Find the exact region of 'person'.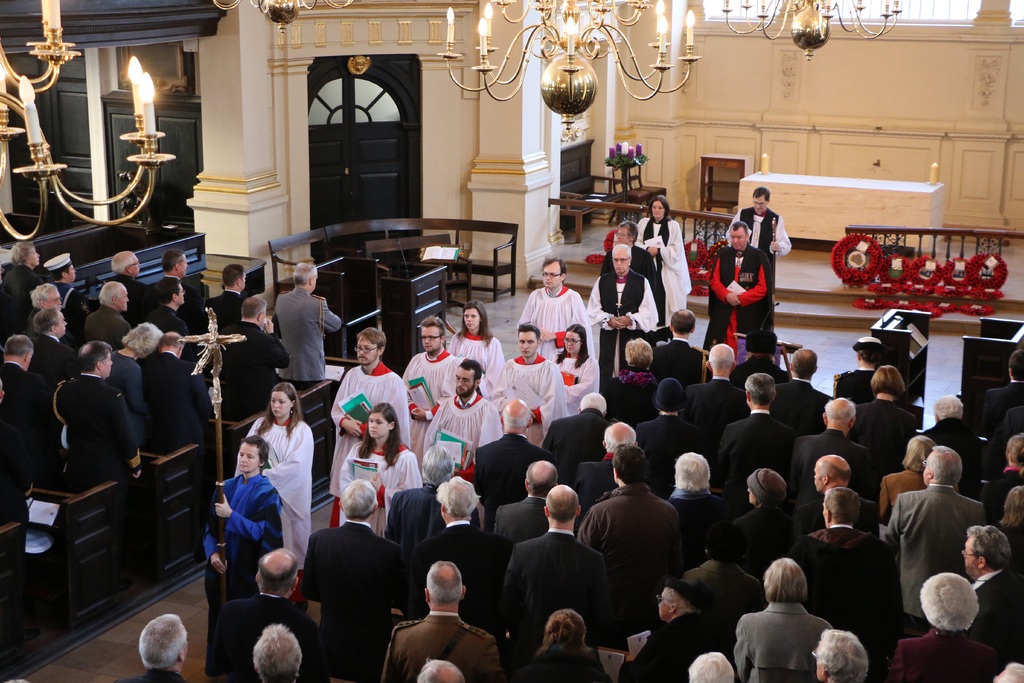
Exact region: locate(580, 442, 694, 597).
